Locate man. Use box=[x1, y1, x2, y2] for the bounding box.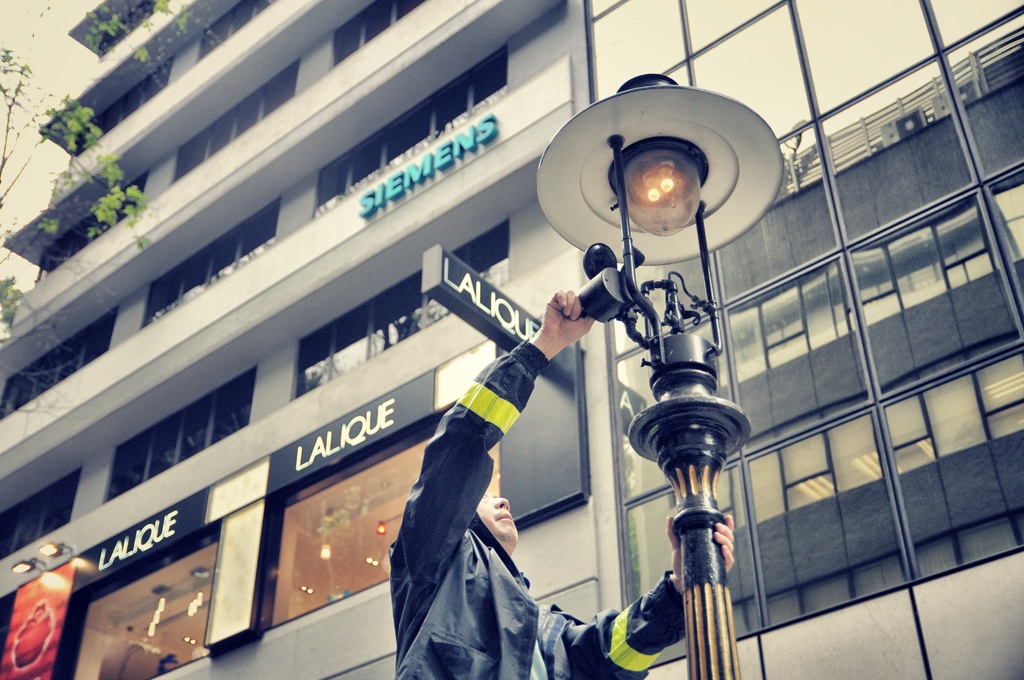
box=[388, 224, 694, 634].
